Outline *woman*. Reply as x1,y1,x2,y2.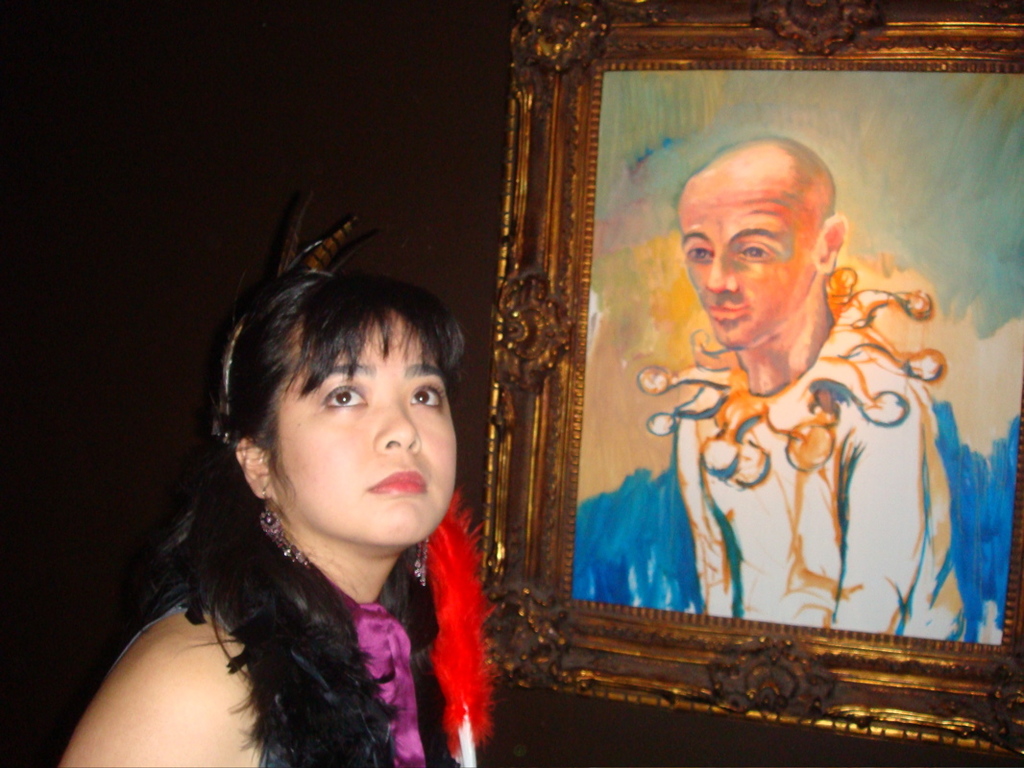
64,309,597,767.
